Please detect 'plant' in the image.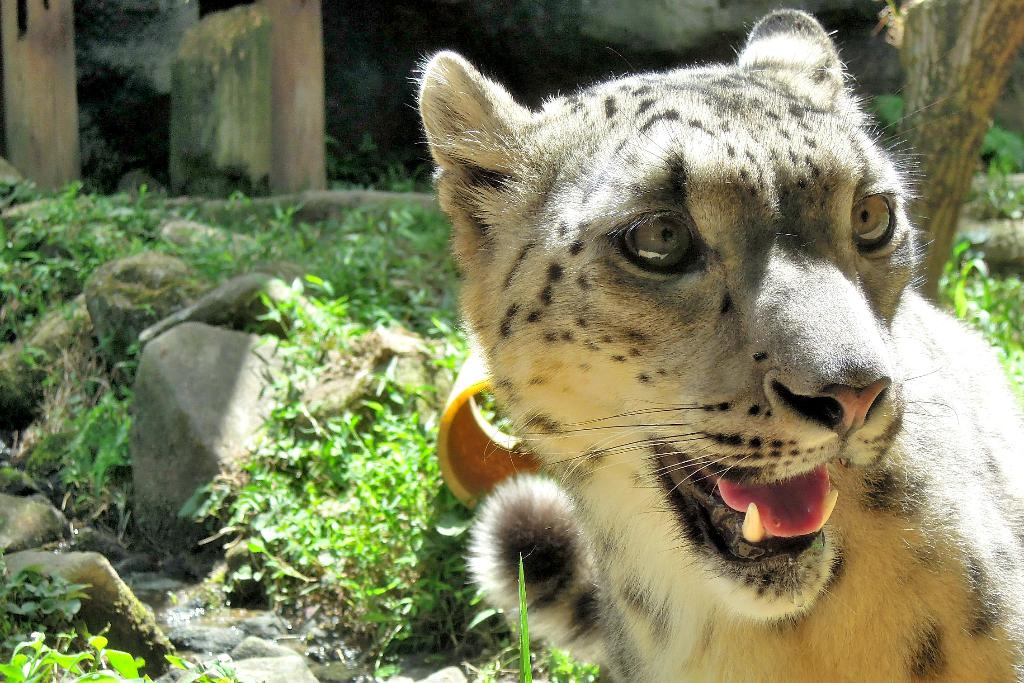
l=248, t=270, r=383, b=441.
